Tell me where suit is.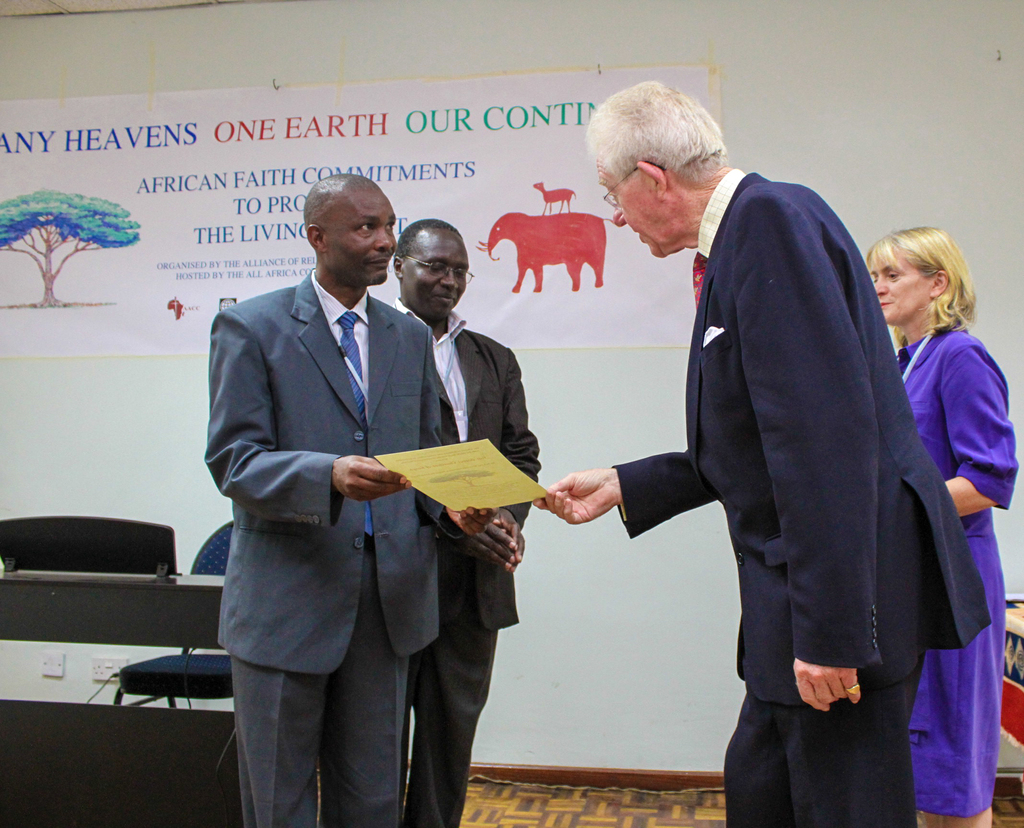
suit is at {"x1": 587, "y1": 97, "x2": 948, "y2": 799}.
